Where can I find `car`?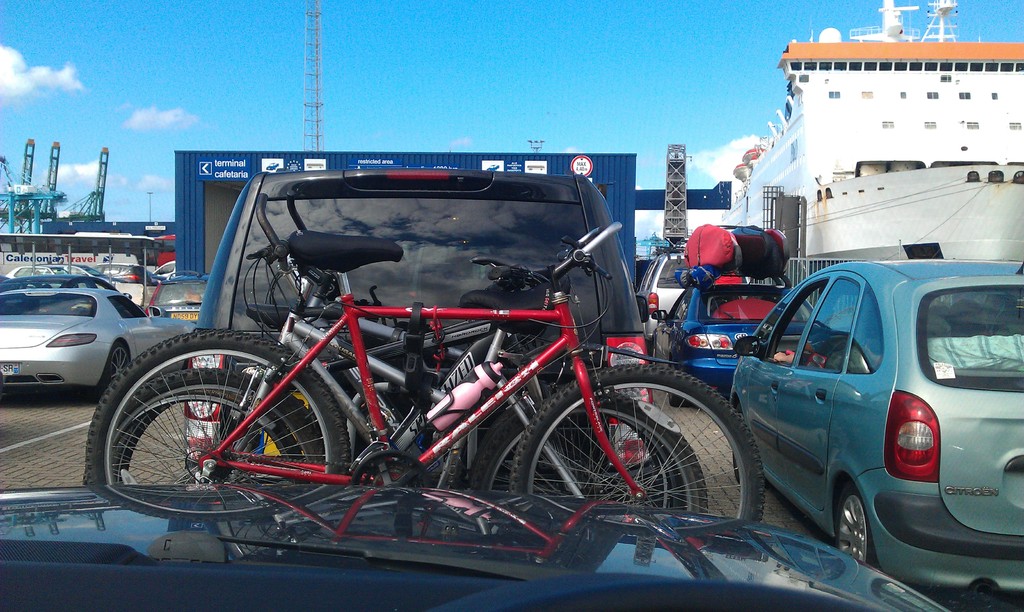
You can find it at [638, 248, 764, 332].
